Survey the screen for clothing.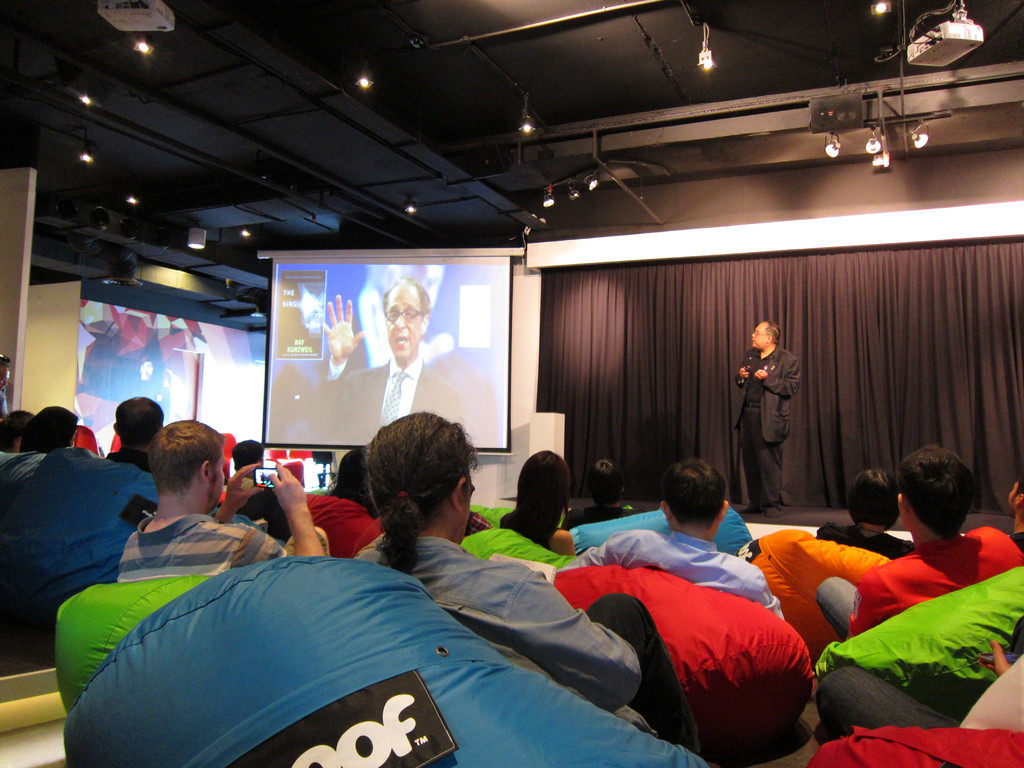
Survey found: [left=500, top=509, right=552, bottom=553].
